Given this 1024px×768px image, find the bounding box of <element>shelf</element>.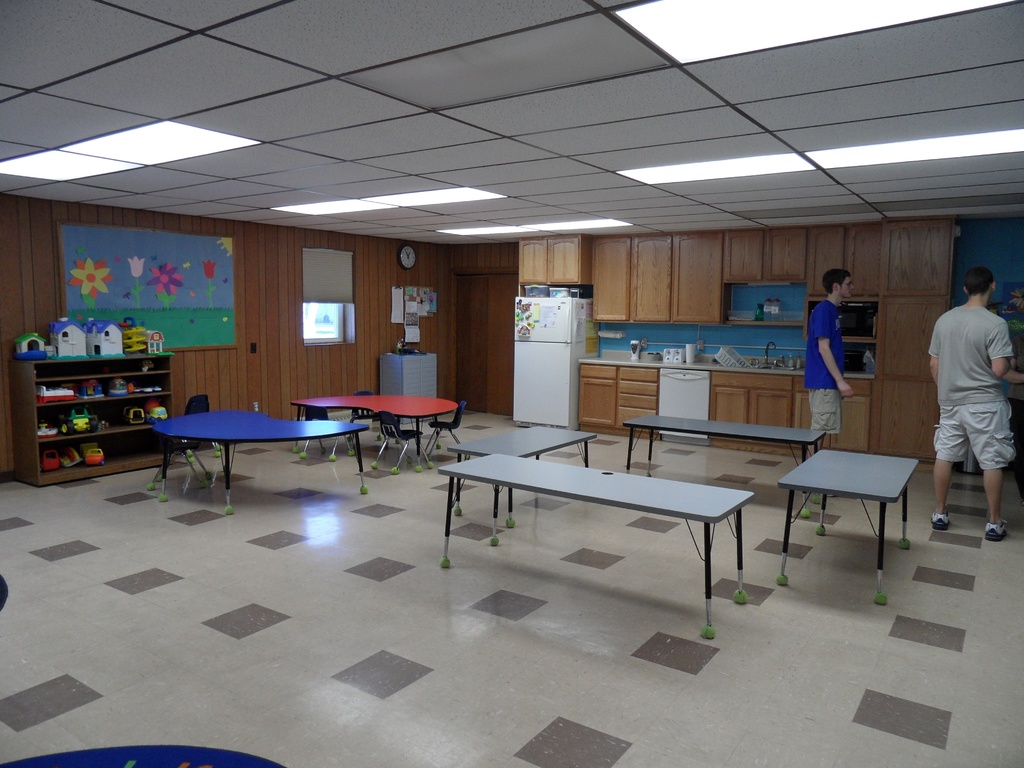
bbox=[20, 307, 175, 476].
